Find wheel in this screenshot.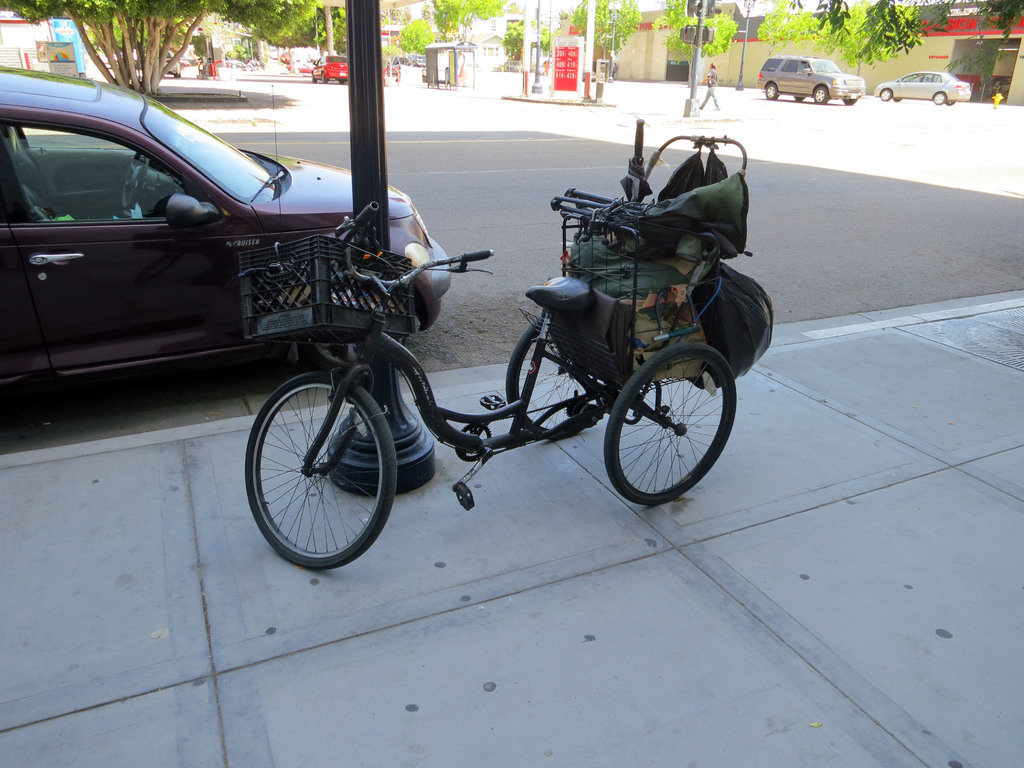
The bounding box for wheel is box=[879, 87, 892, 100].
